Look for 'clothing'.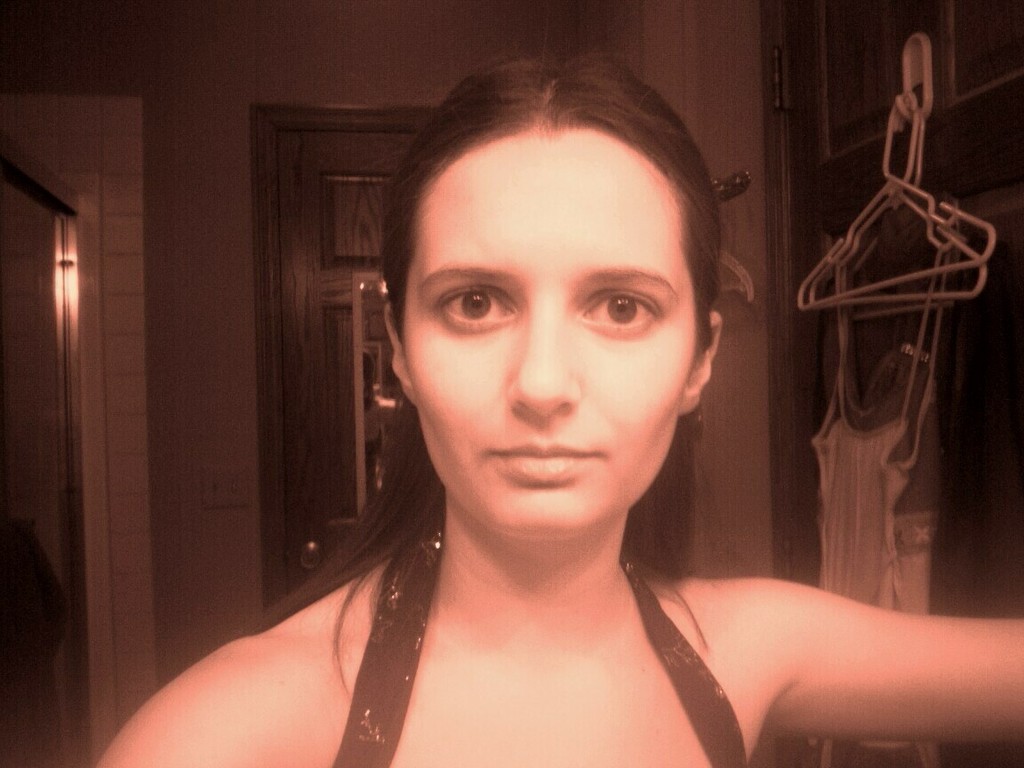
Found: 336 524 748 767.
